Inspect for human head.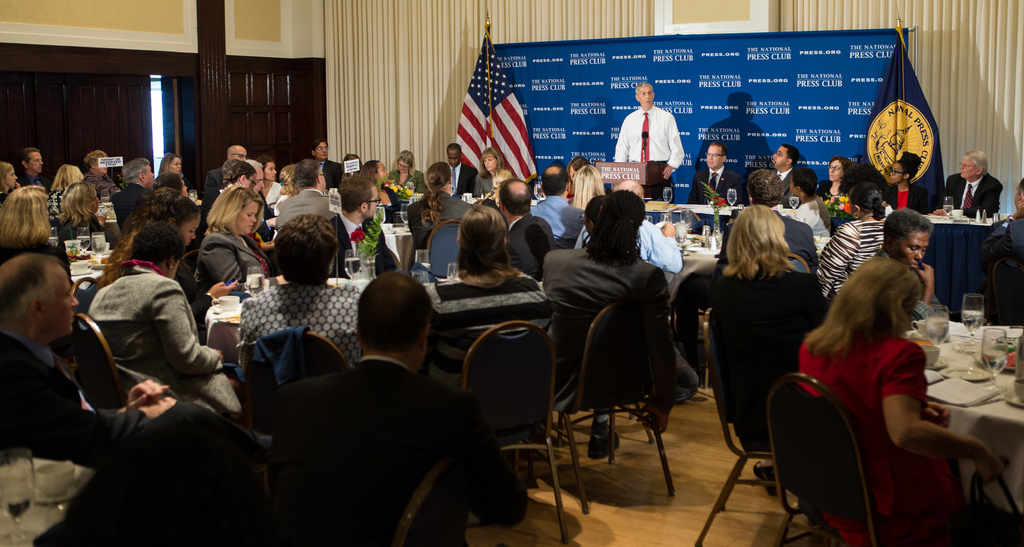
Inspection: 477,147,501,172.
